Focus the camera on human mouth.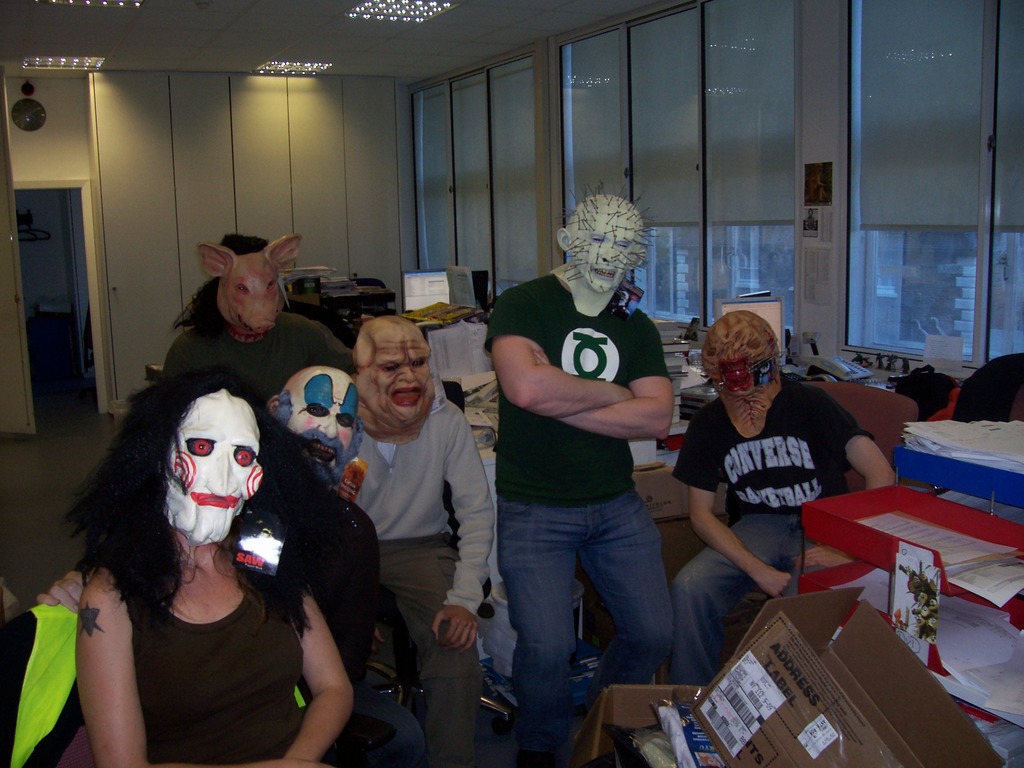
Focus region: 308/435/339/470.
